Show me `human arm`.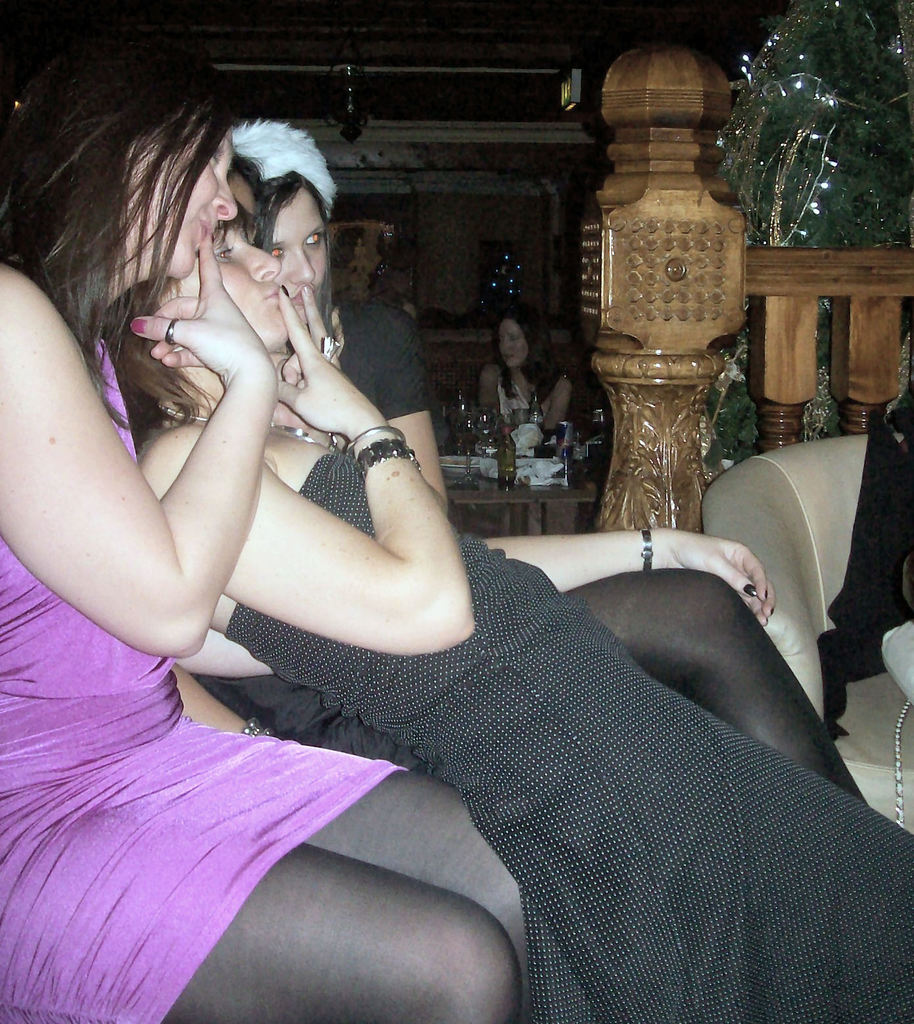
`human arm` is here: box=[544, 378, 579, 436].
